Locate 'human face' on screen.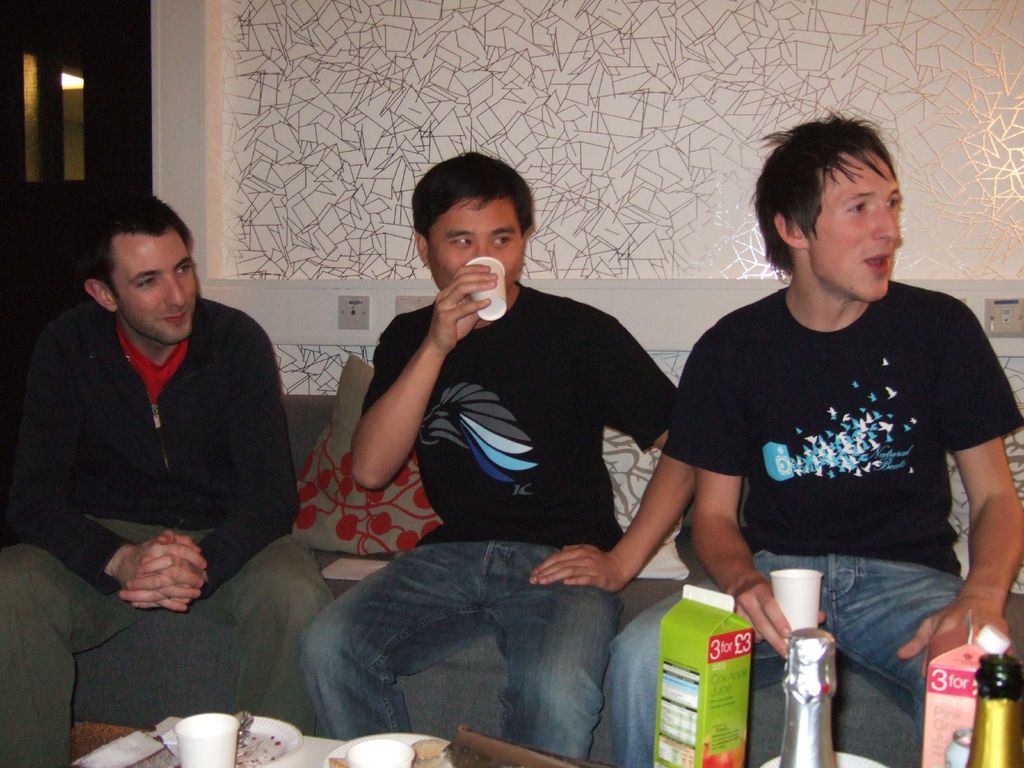
On screen at crop(118, 235, 203, 344).
